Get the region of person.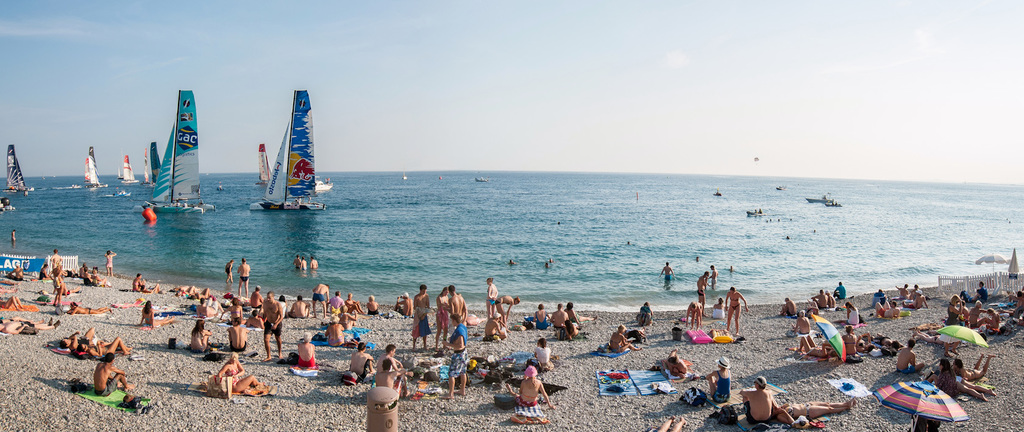
detection(307, 252, 319, 278).
